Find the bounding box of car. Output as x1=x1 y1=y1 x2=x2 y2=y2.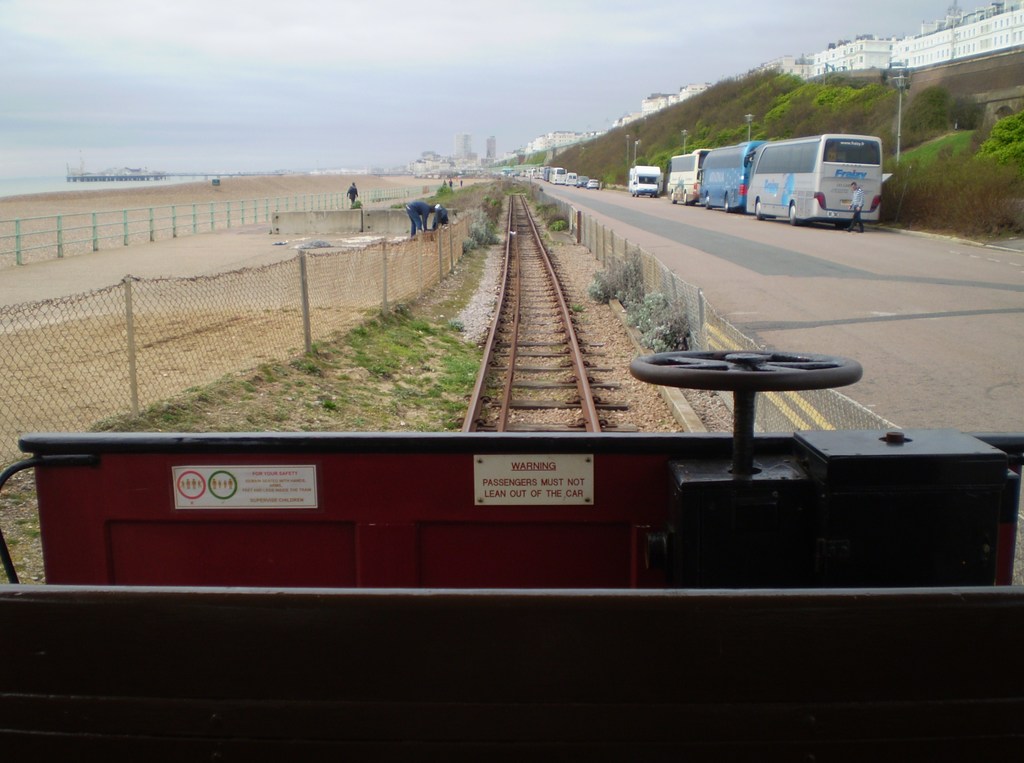
x1=588 y1=181 x2=599 y2=188.
